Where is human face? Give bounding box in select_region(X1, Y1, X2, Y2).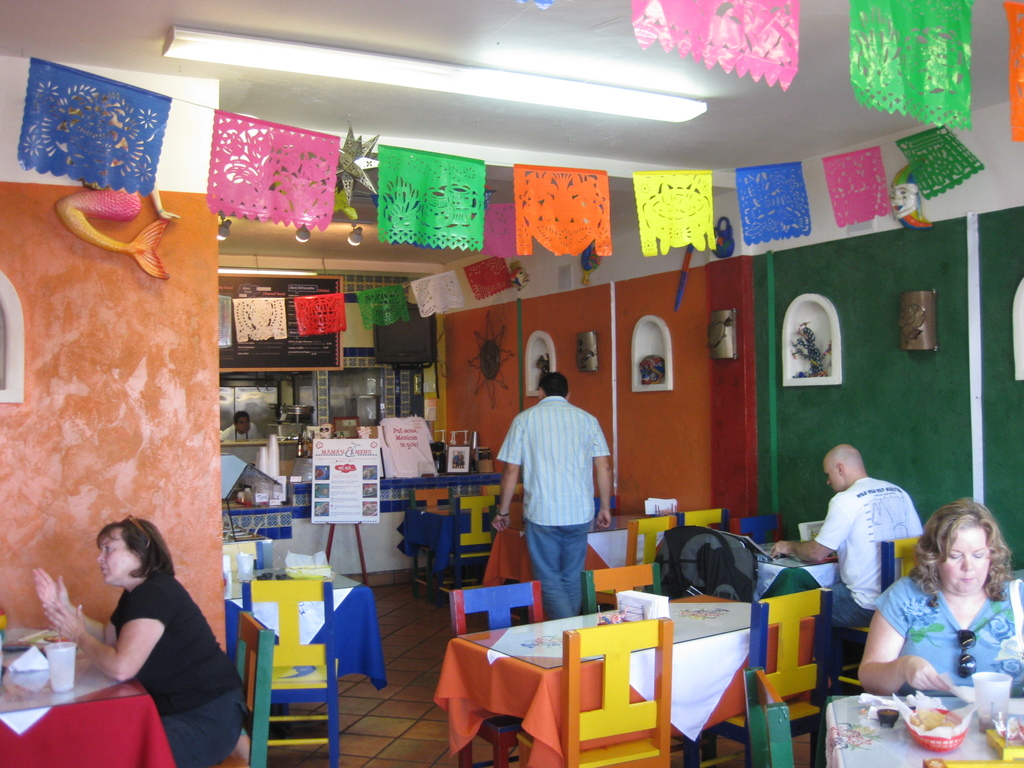
select_region(939, 530, 988, 593).
